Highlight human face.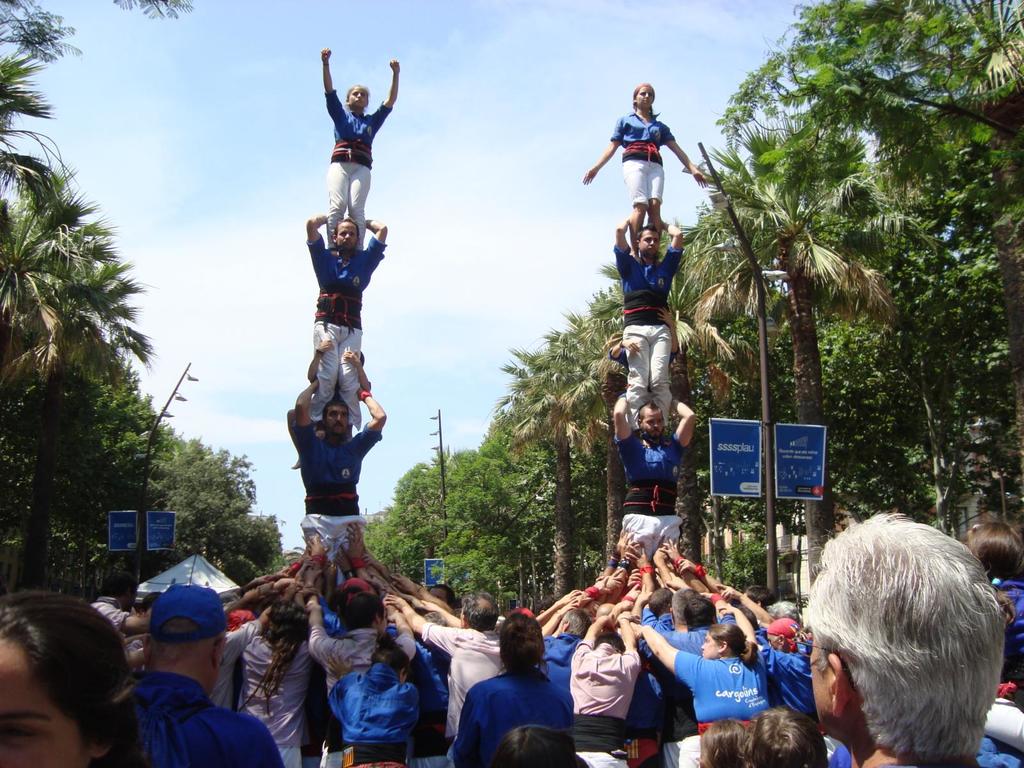
Highlighted region: left=634, top=86, right=654, bottom=108.
